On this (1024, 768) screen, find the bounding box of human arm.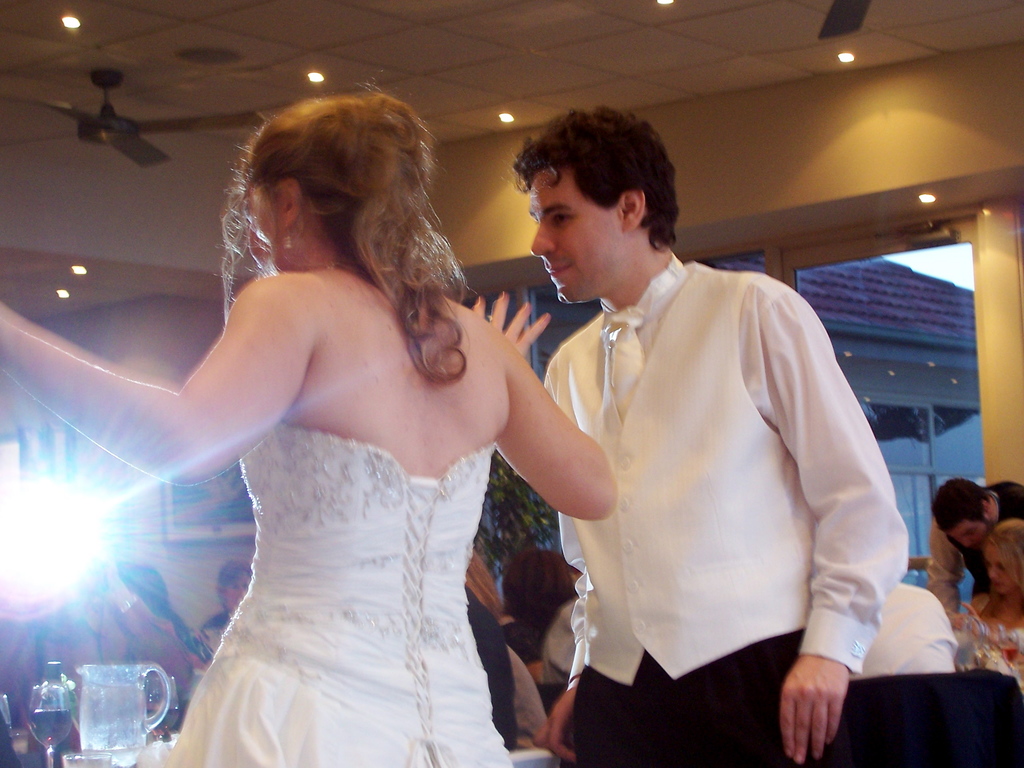
Bounding box: l=467, t=289, r=619, b=526.
